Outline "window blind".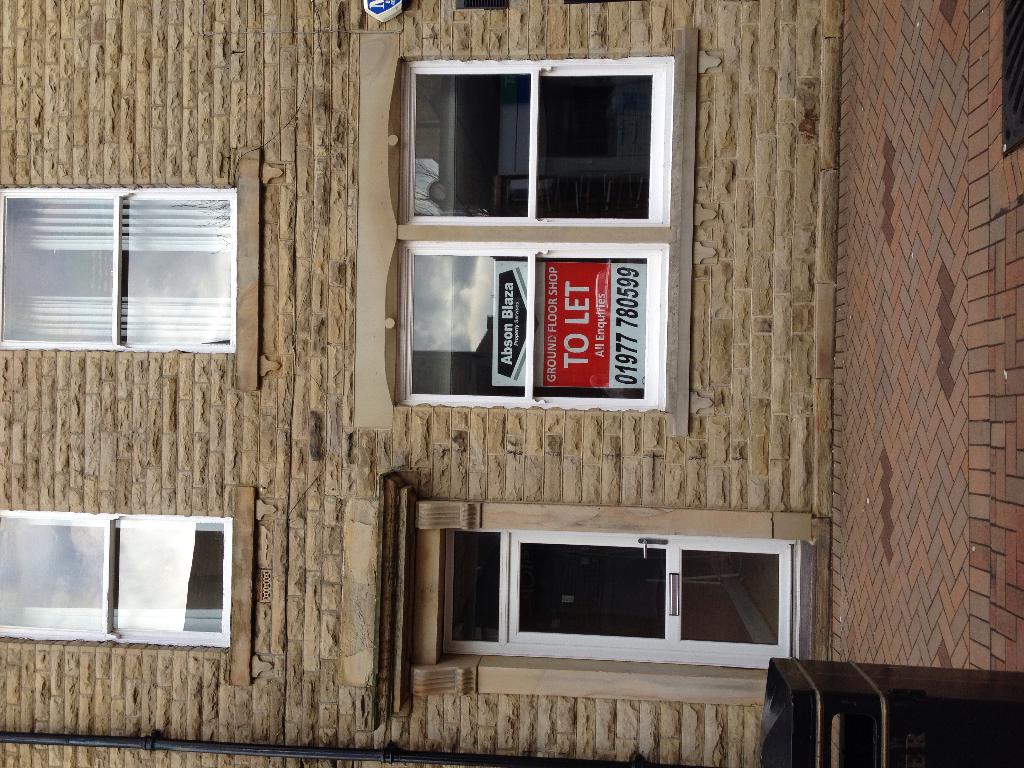
Outline: region(3, 605, 223, 630).
